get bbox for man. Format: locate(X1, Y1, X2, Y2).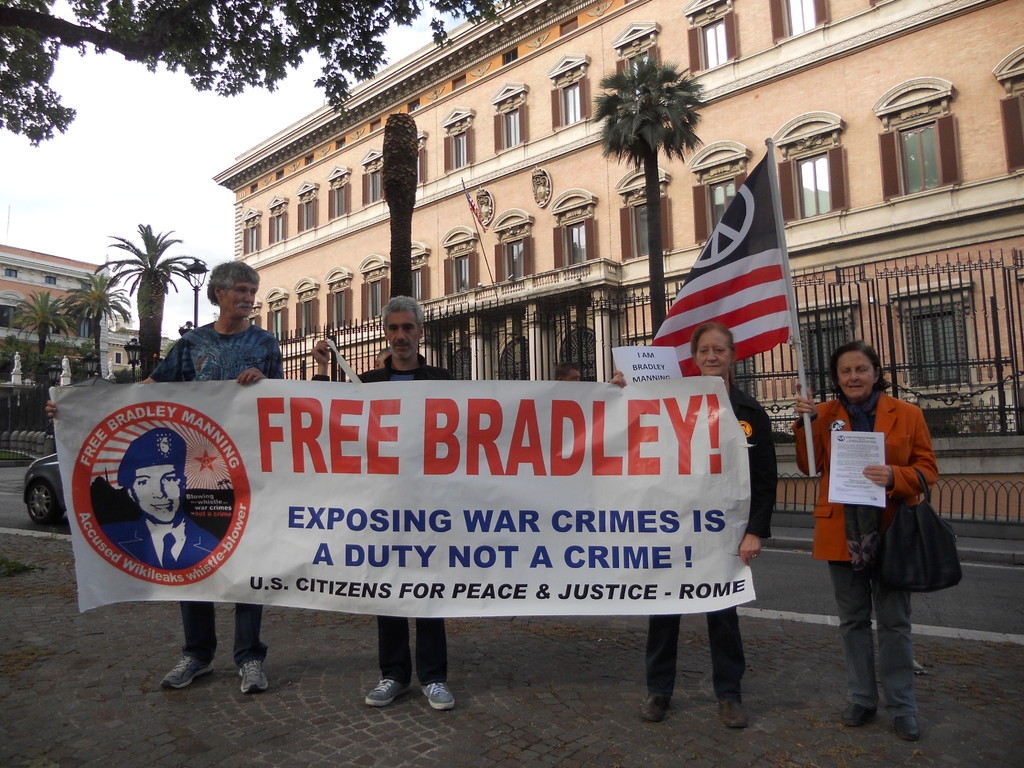
locate(554, 361, 586, 381).
